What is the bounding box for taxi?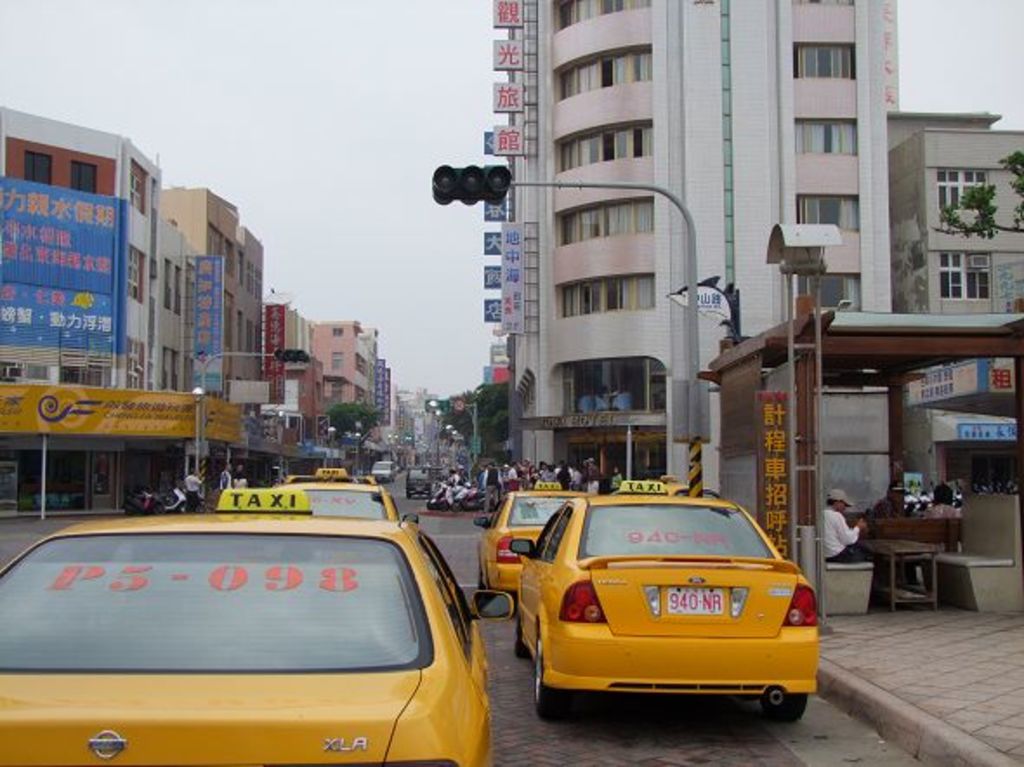
[x1=507, y1=475, x2=819, y2=718].
